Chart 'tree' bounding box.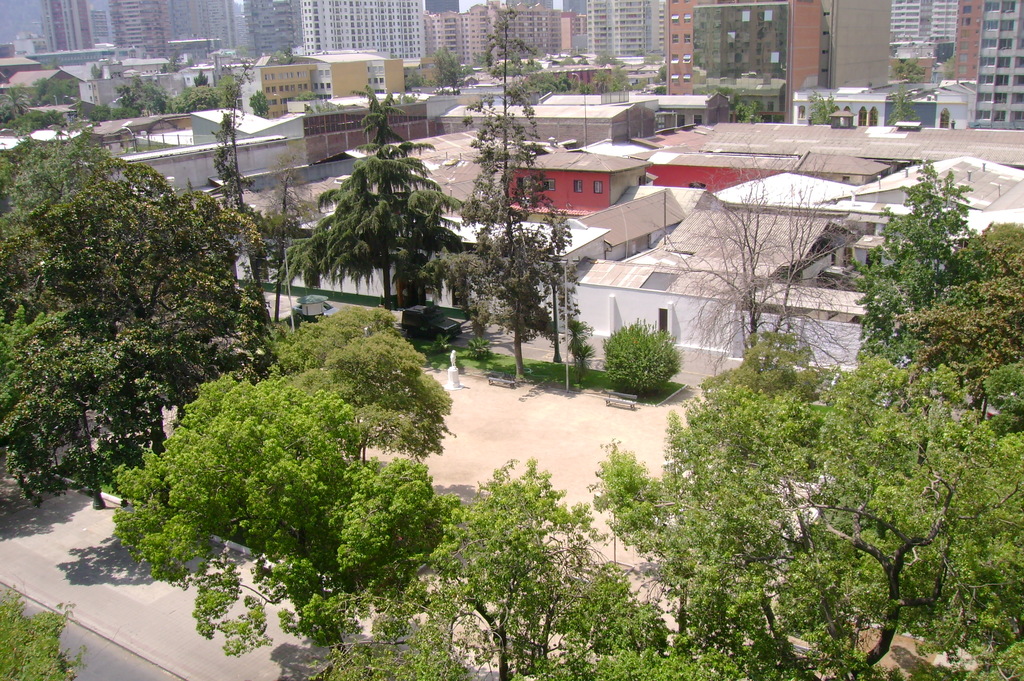
Charted: 0 571 81 680.
